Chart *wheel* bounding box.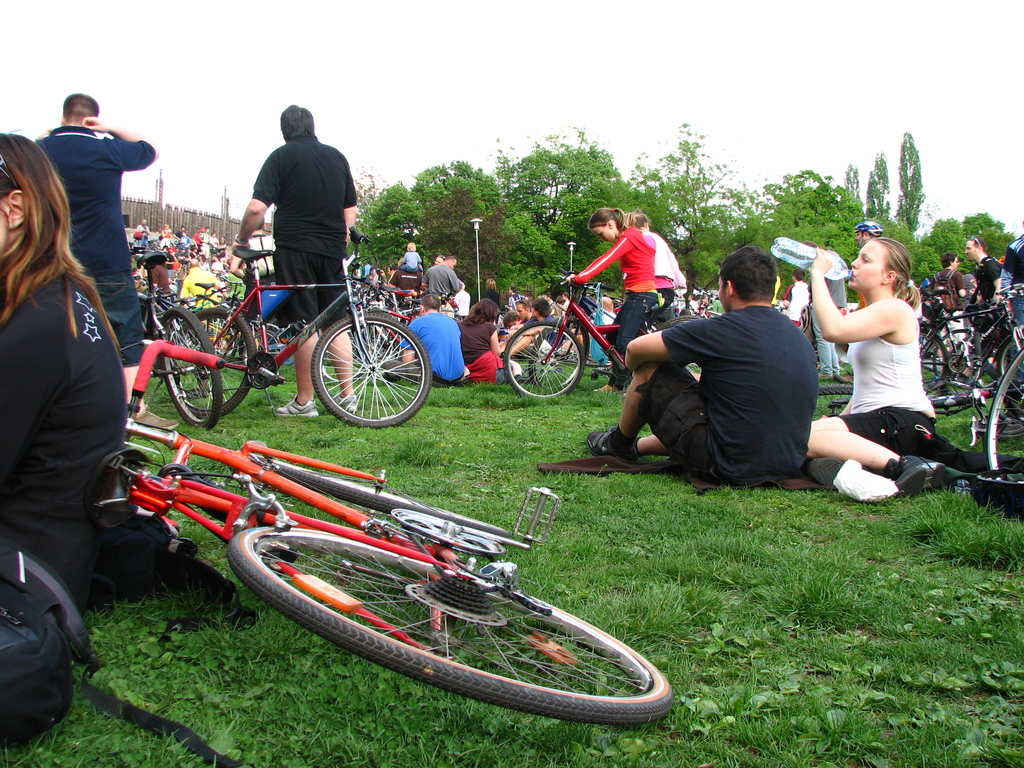
Charted: 655/314/704/333.
